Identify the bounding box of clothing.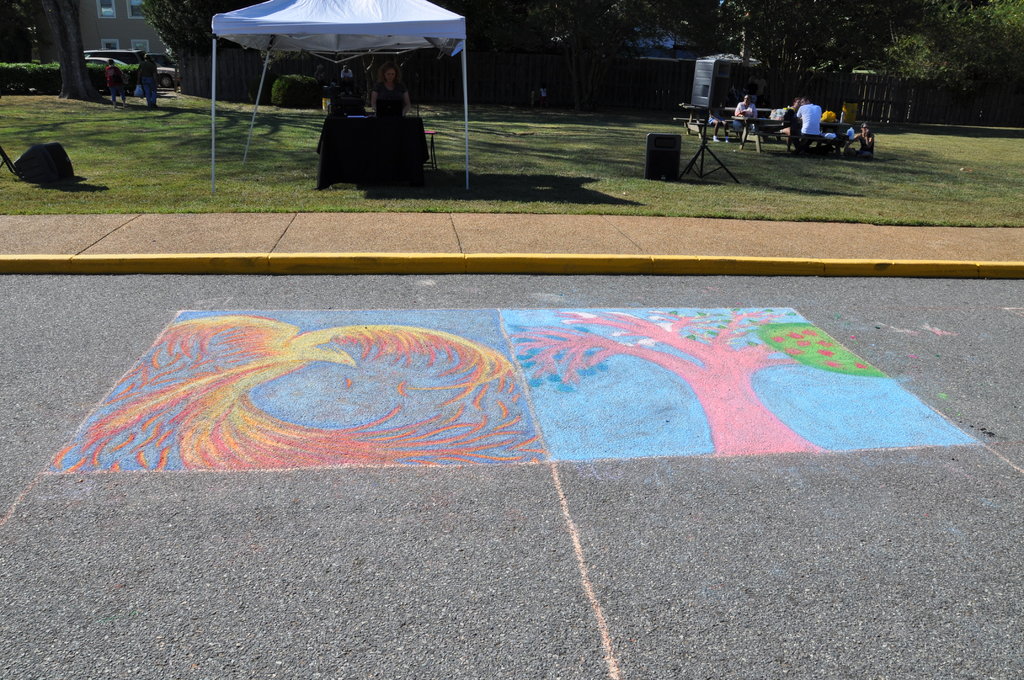
(x1=797, y1=101, x2=820, y2=143).
